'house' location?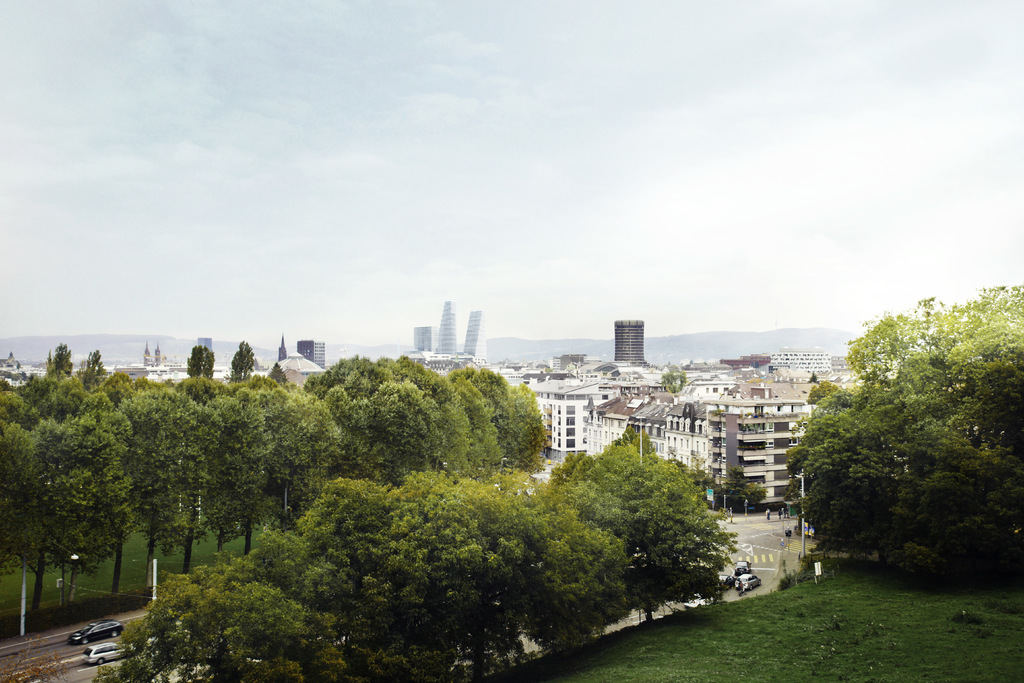
select_region(586, 389, 664, 460)
